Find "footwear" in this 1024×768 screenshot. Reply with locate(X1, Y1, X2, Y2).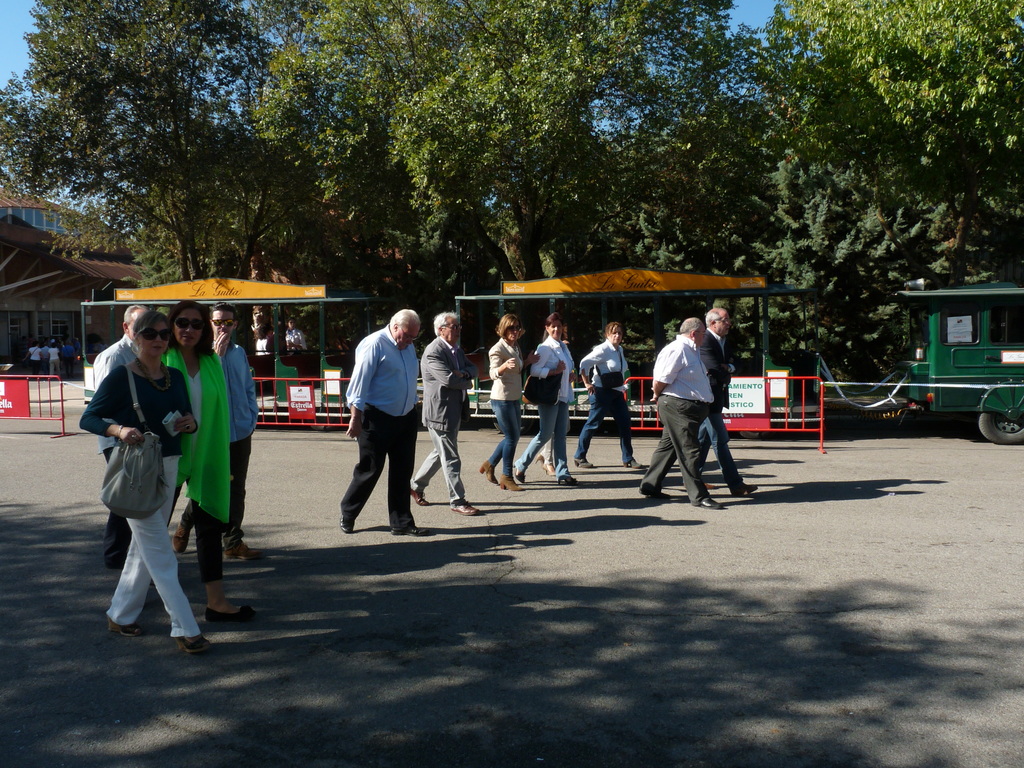
locate(638, 490, 670, 498).
